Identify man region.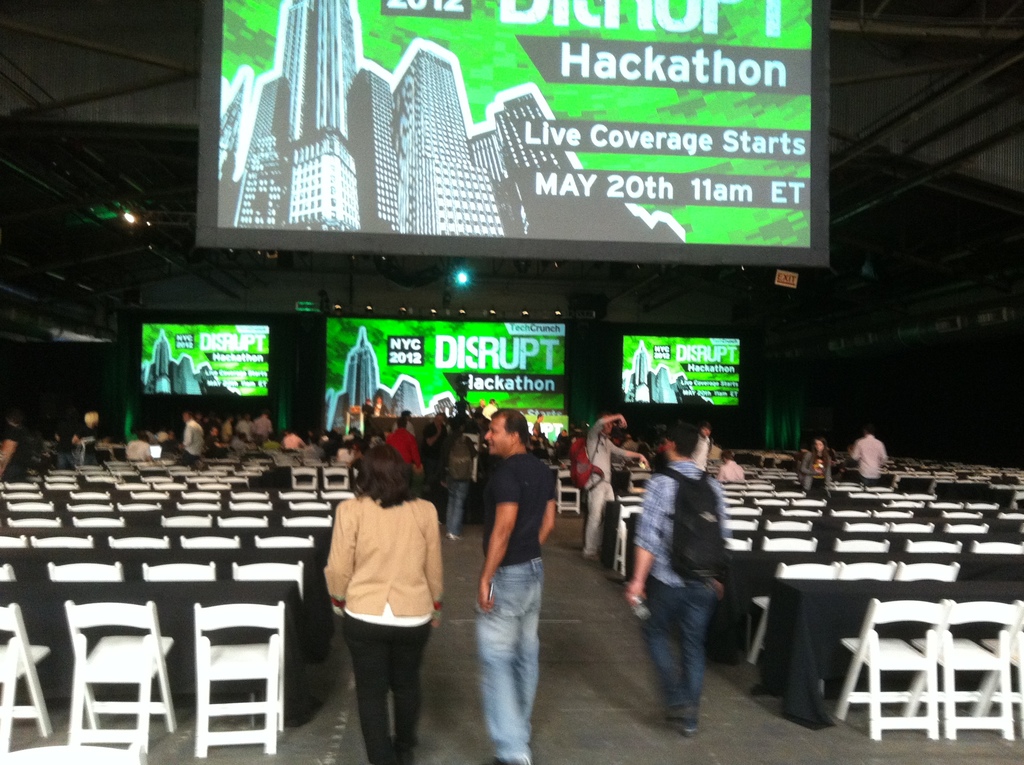
Region: [177,412,206,469].
